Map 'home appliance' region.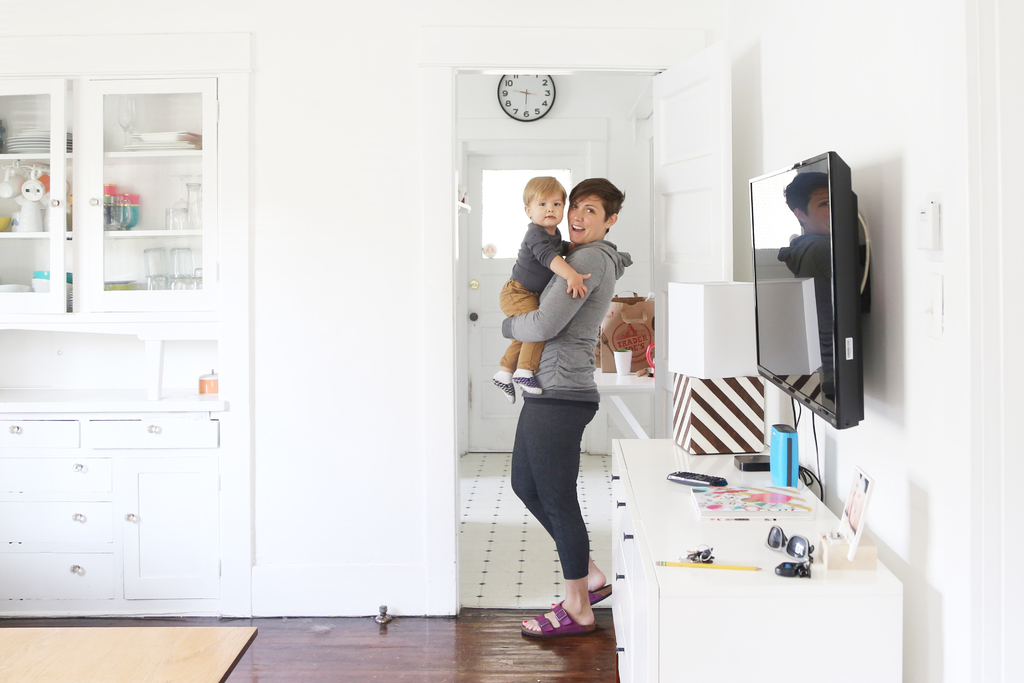
Mapped to 762 133 895 456.
